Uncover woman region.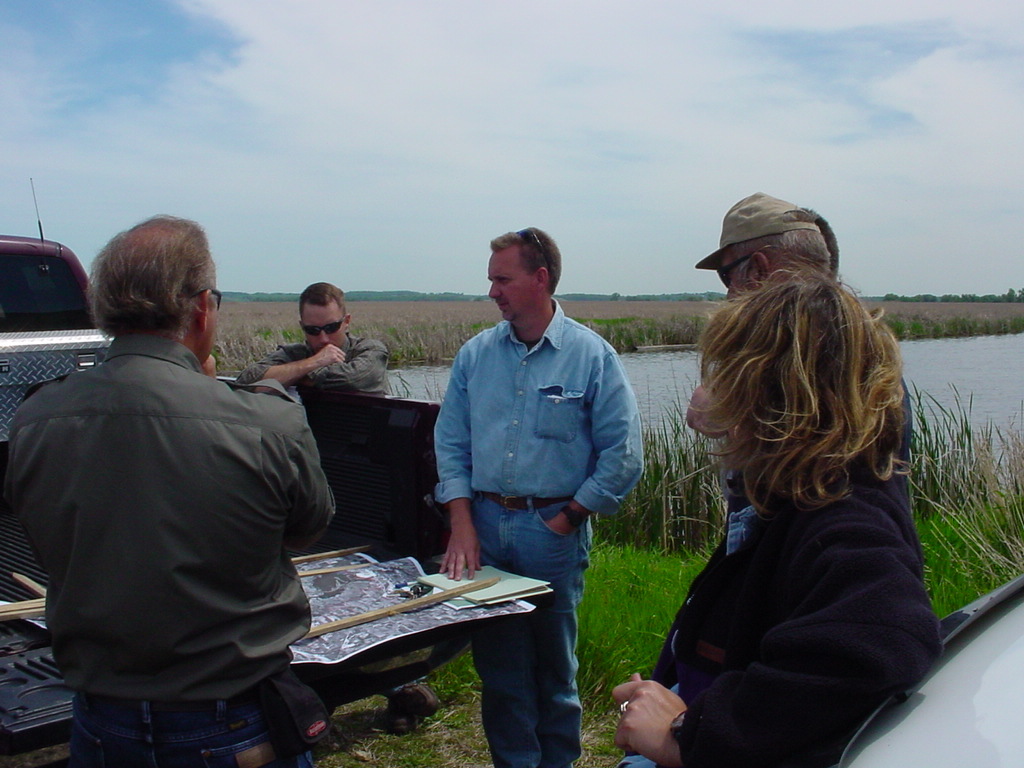
Uncovered: box=[640, 194, 955, 765].
